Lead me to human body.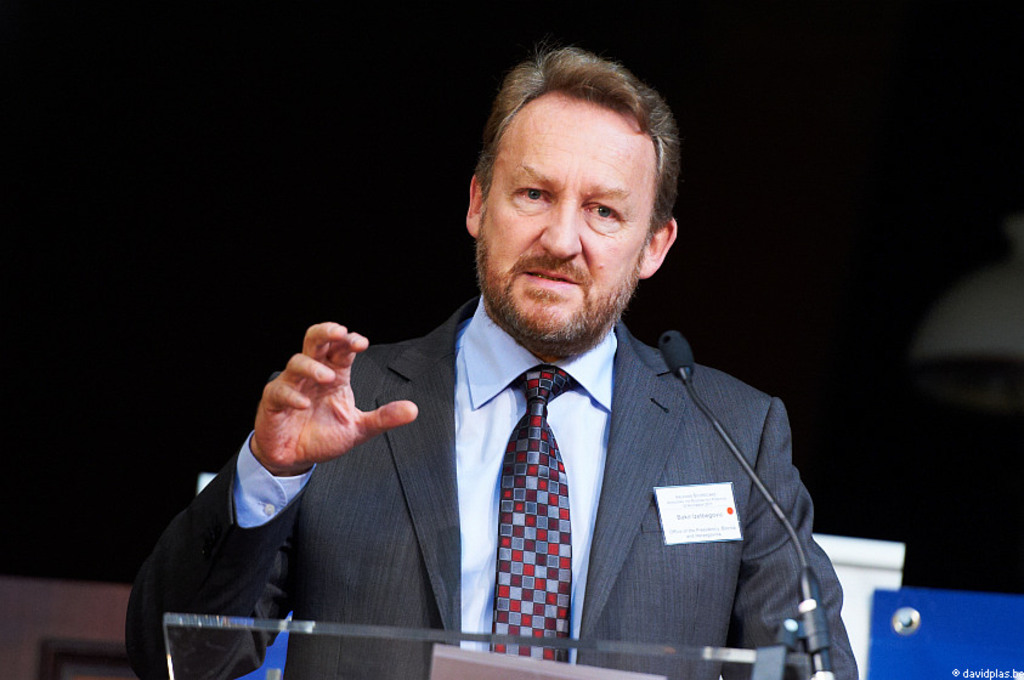
Lead to 182 102 800 679.
